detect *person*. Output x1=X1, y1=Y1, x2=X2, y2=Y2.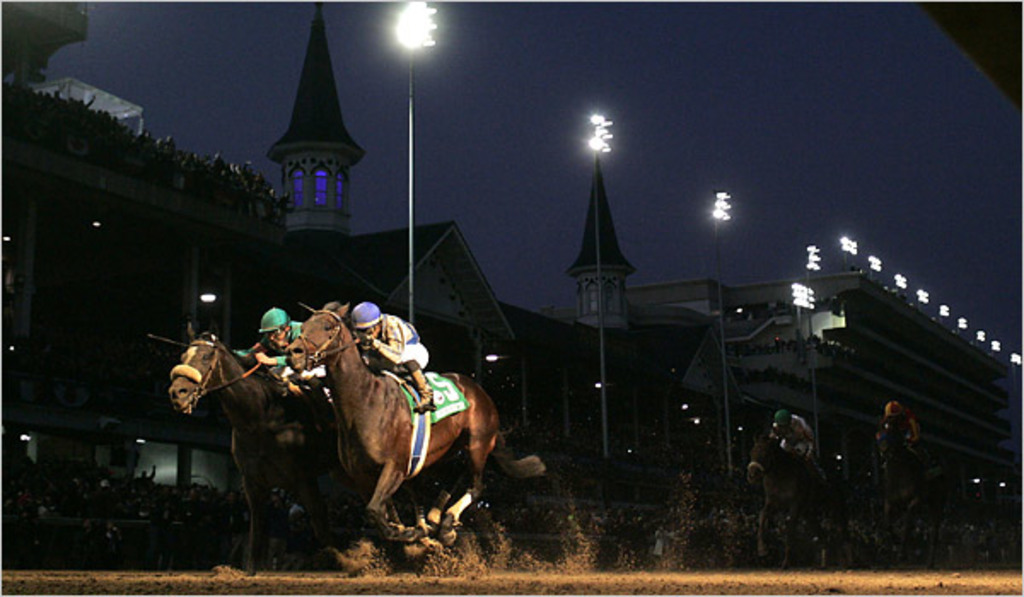
x1=775, y1=409, x2=823, y2=469.
